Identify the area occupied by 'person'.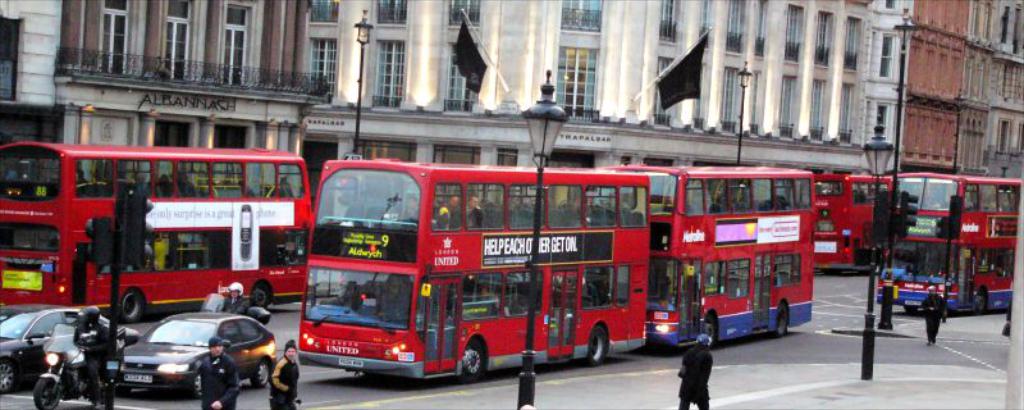
Area: region(188, 337, 242, 409).
